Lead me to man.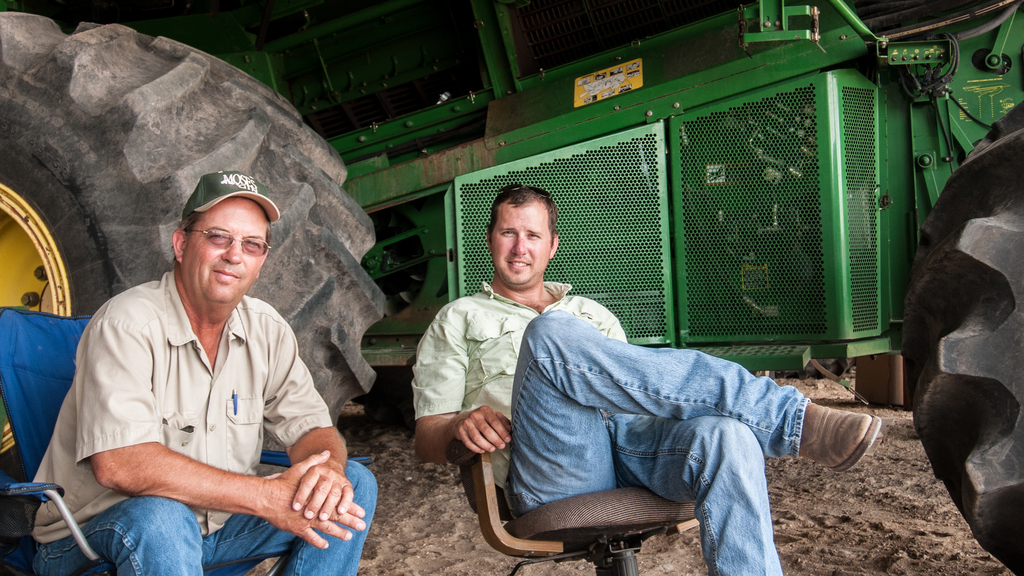
Lead to {"x1": 412, "y1": 182, "x2": 879, "y2": 575}.
